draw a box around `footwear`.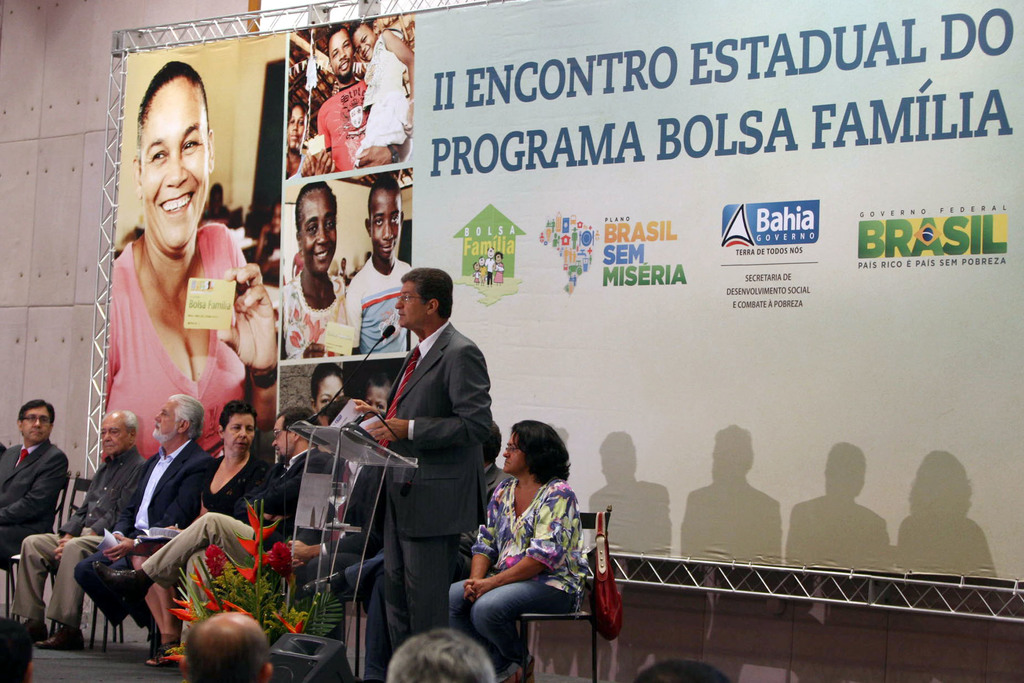
box=[146, 642, 179, 664].
